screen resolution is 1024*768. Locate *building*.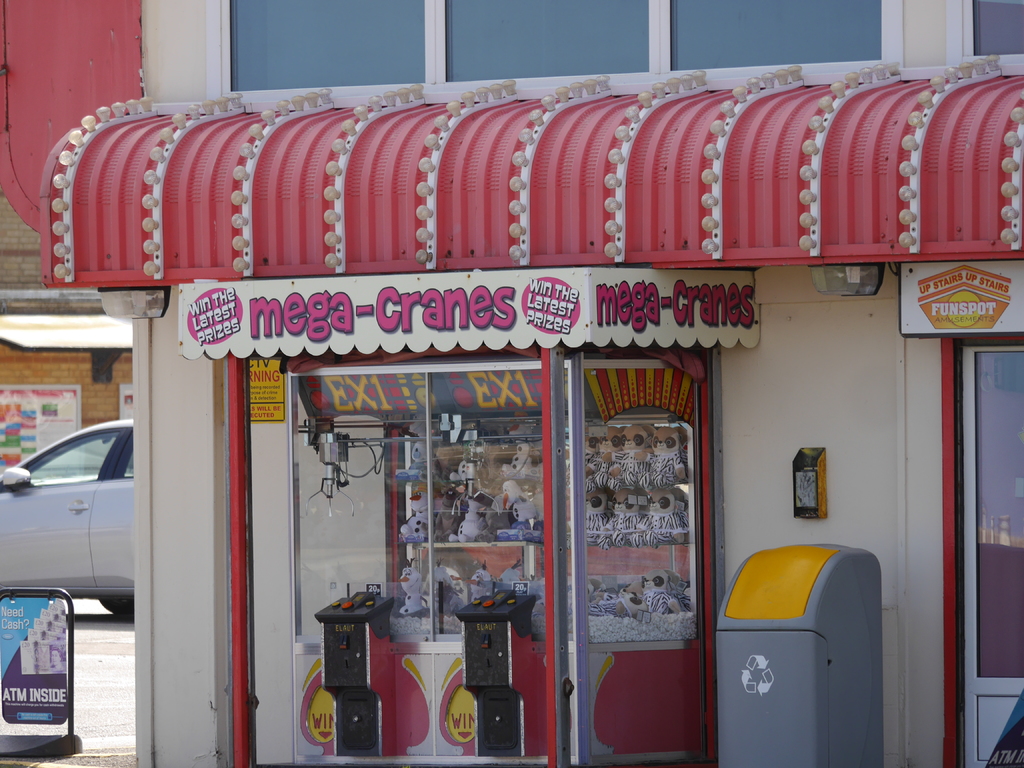
[left=0, top=0, right=1023, bottom=767].
